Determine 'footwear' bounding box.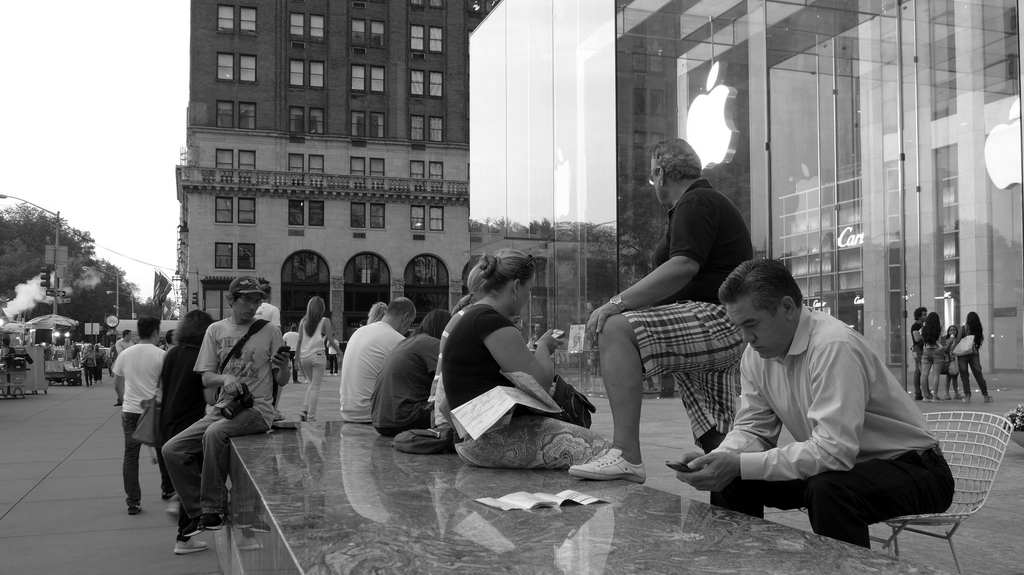
Determined: box(328, 372, 331, 375).
